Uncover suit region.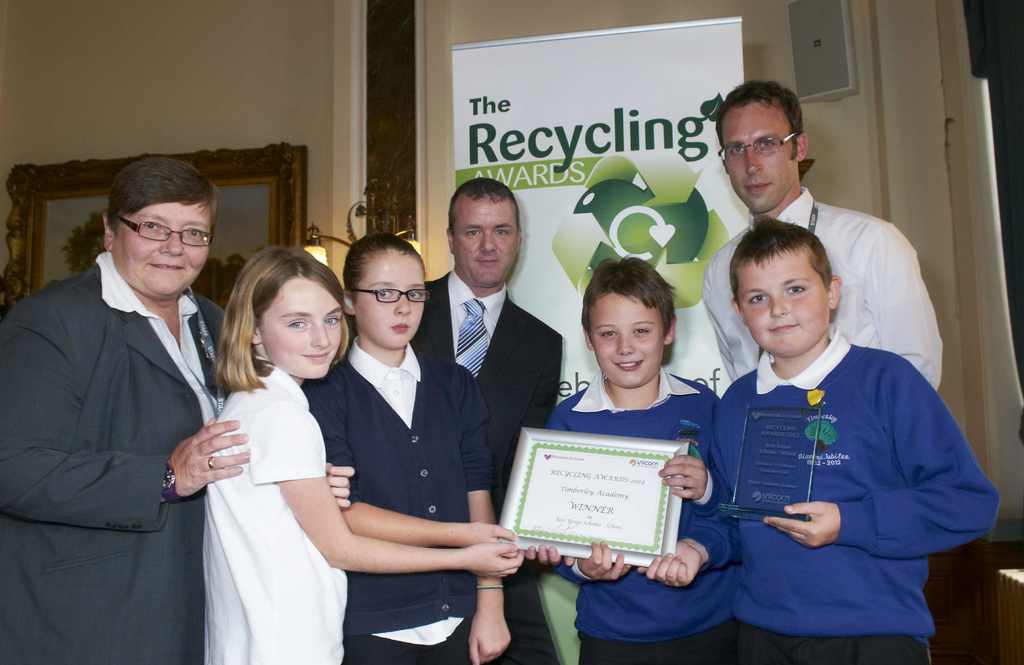
Uncovered: (15,174,242,649).
